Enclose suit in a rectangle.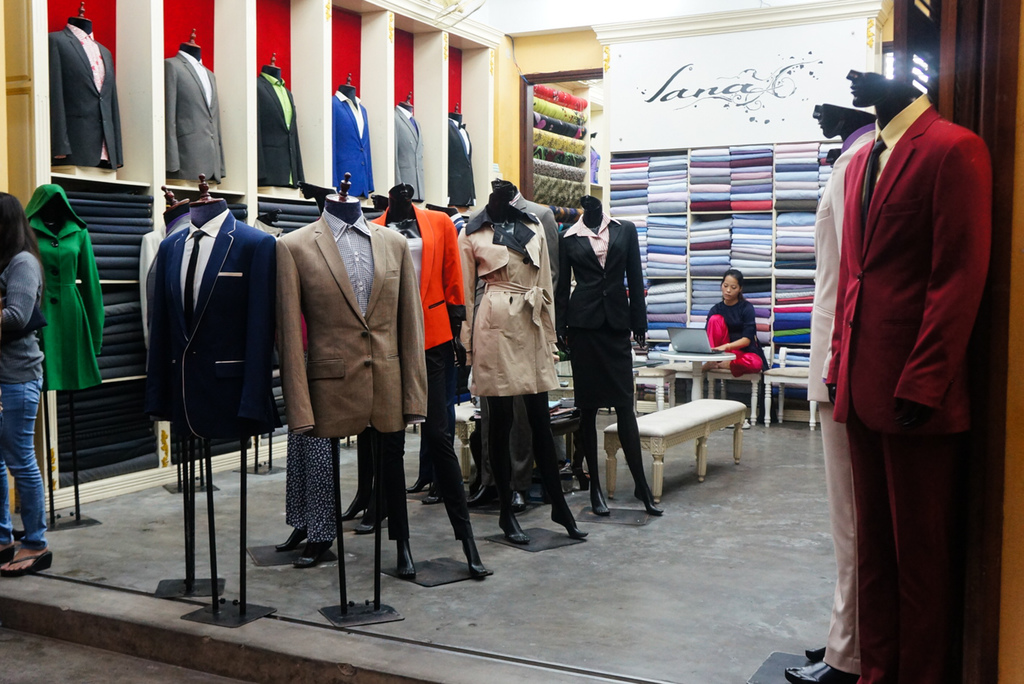
{"left": 331, "top": 92, "right": 374, "bottom": 196}.
